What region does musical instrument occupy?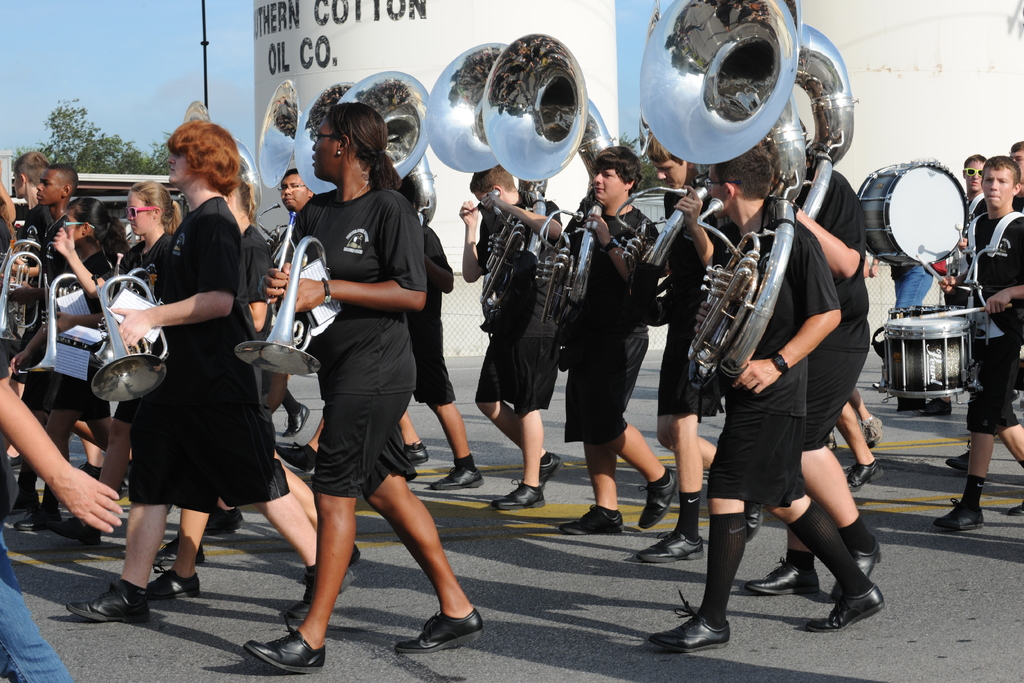
x1=856 y1=158 x2=977 y2=265.
